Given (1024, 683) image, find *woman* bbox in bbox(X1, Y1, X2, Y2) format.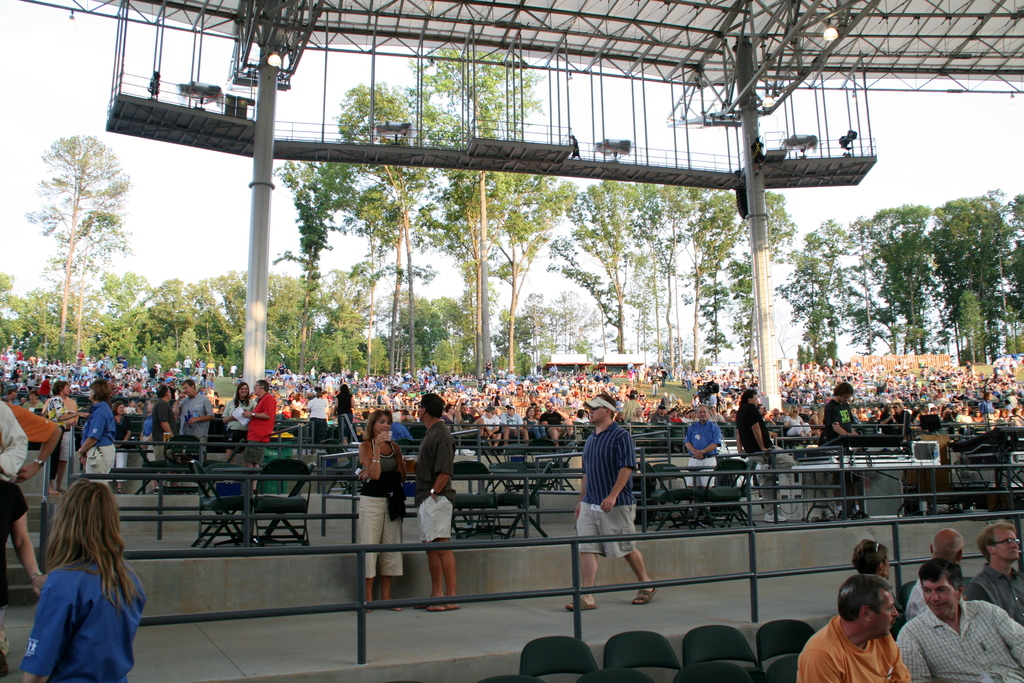
bbox(69, 375, 120, 492).
